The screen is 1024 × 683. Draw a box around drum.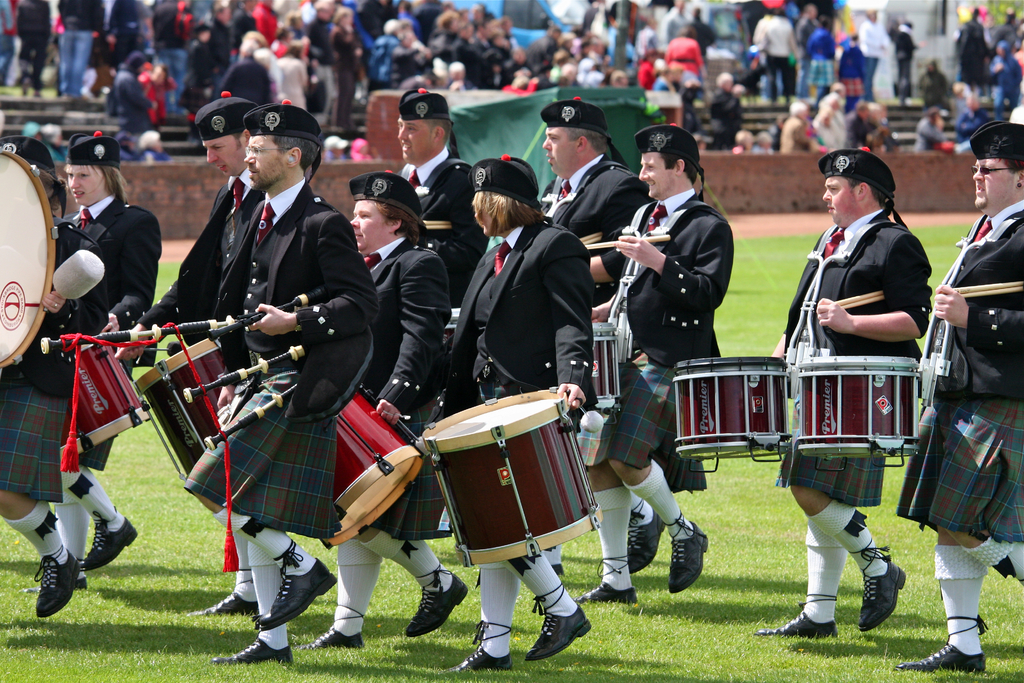
detection(441, 308, 461, 344).
